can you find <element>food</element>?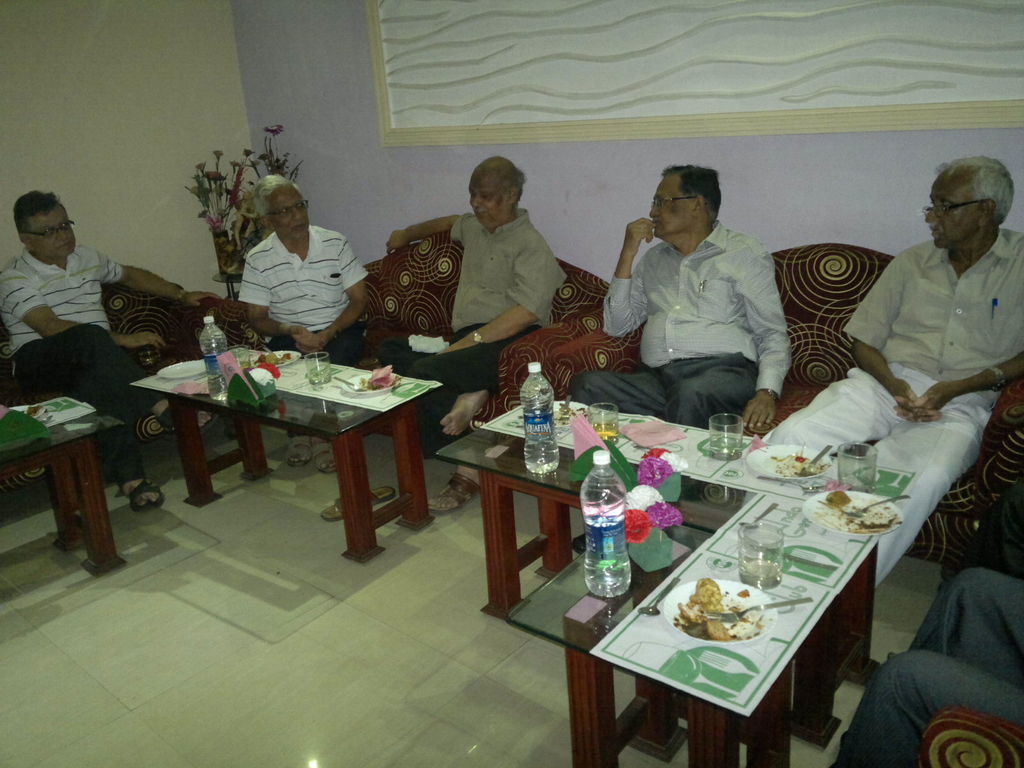
Yes, bounding box: bbox=[260, 355, 284, 365].
